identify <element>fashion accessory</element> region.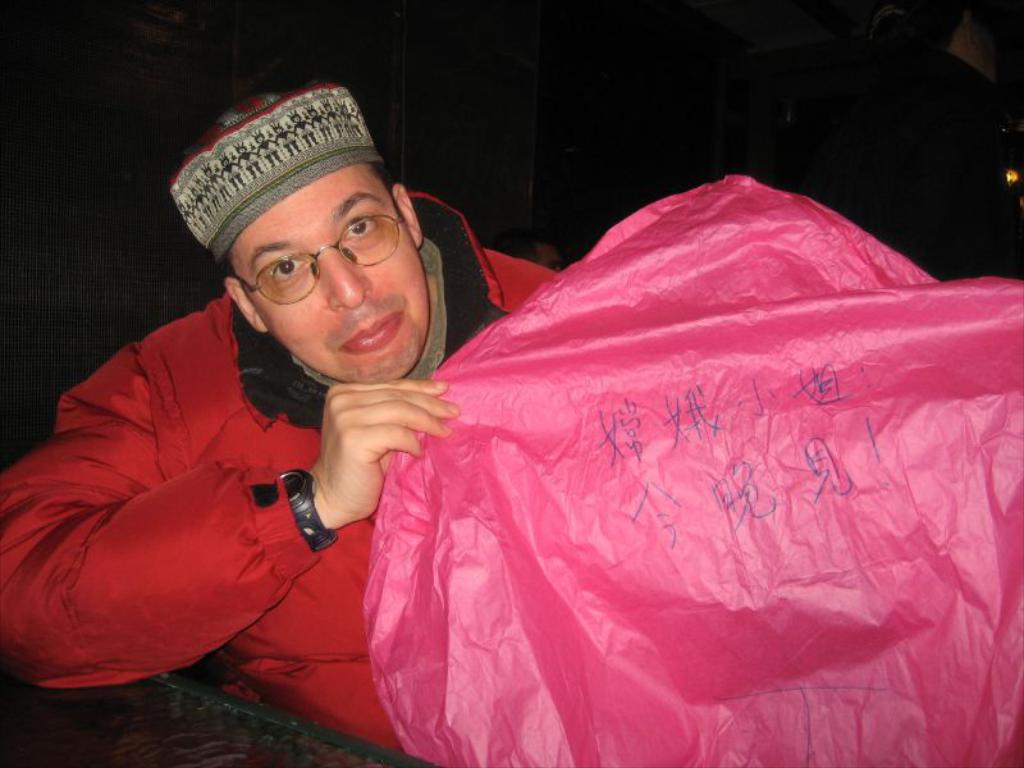
Region: left=274, top=466, right=342, bottom=556.
